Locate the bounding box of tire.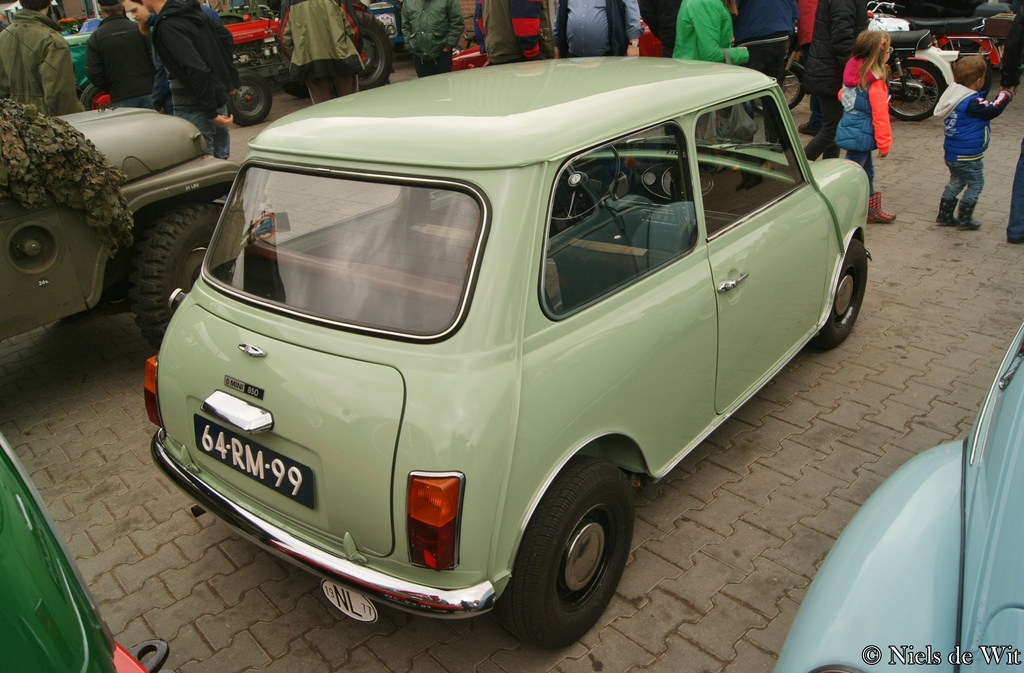
Bounding box: x1=819, y1=240, x2=870, y2=348.
